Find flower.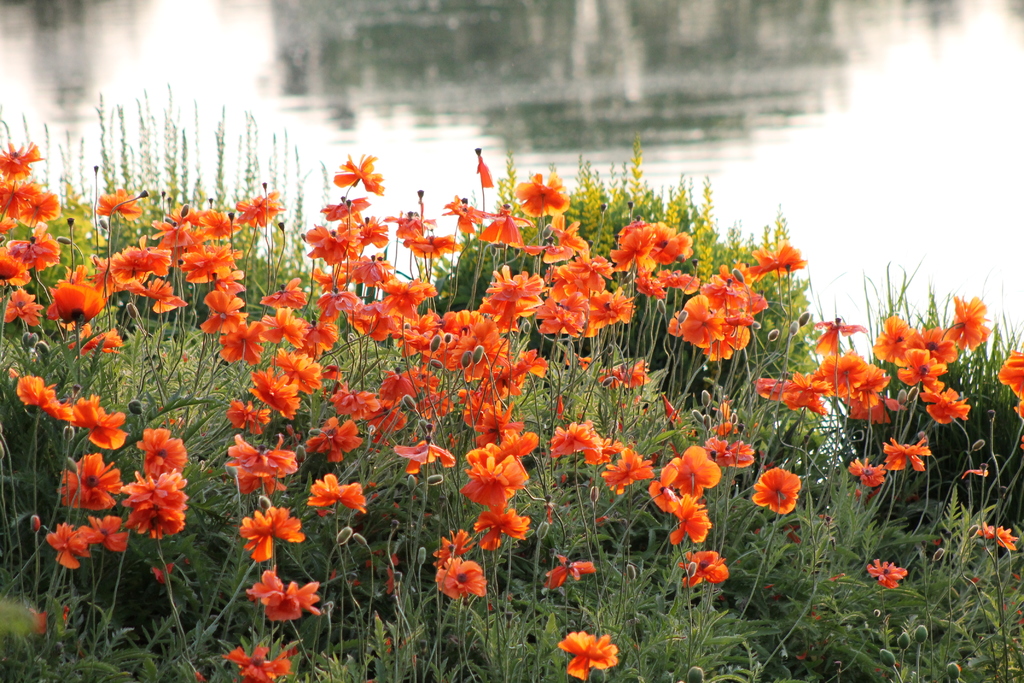
bbox=(219, 315, 269, 362).
